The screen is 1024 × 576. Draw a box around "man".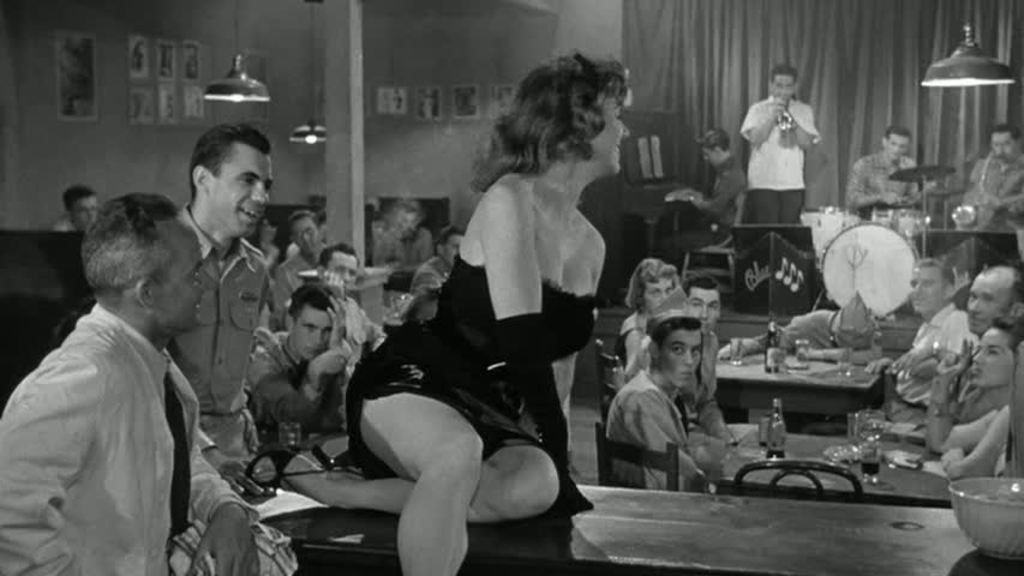
x1=609, y1=314, x2=725, y2=506.
